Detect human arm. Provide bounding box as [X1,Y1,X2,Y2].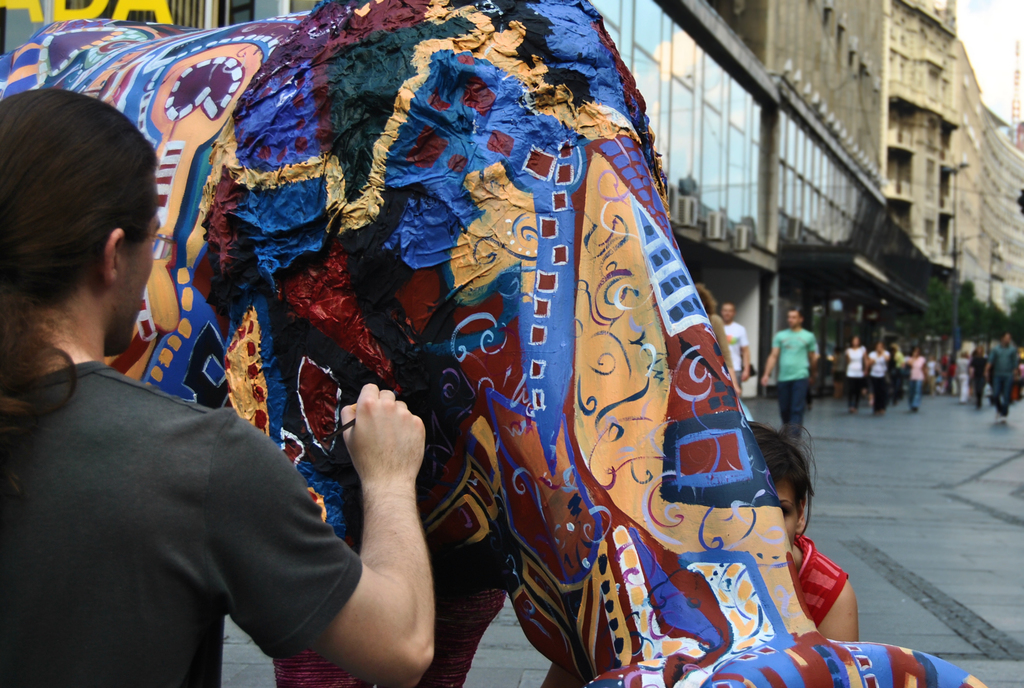
[816,575,861,643].
